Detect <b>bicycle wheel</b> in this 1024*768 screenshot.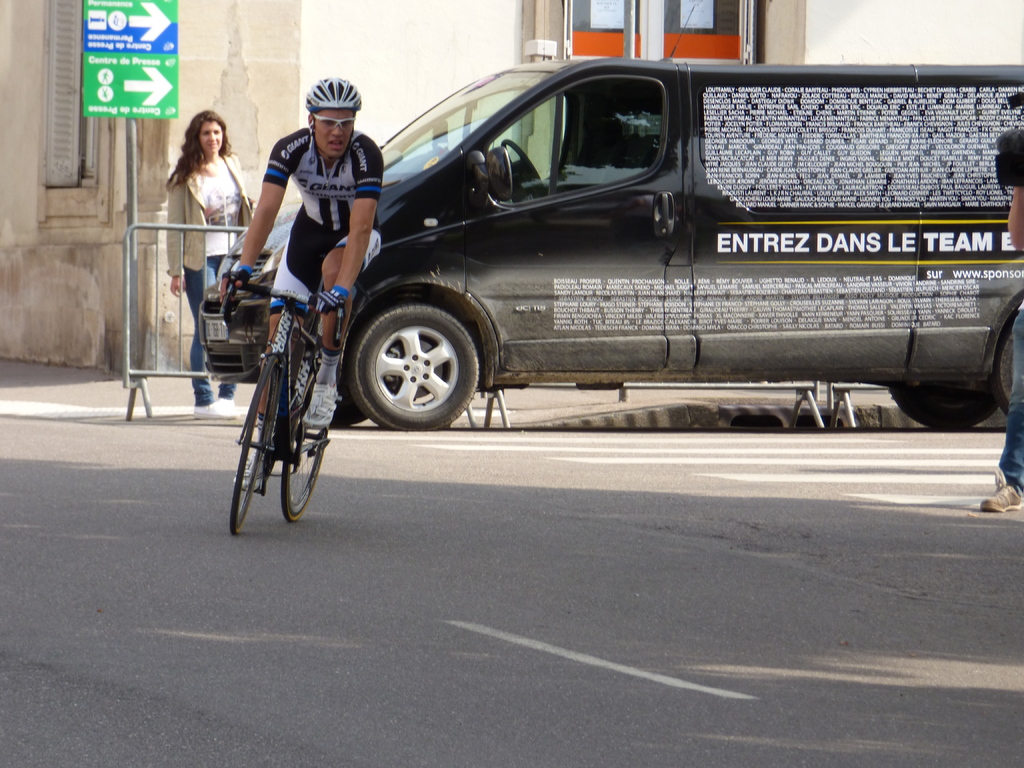
Detection: (232,347,298,533).
